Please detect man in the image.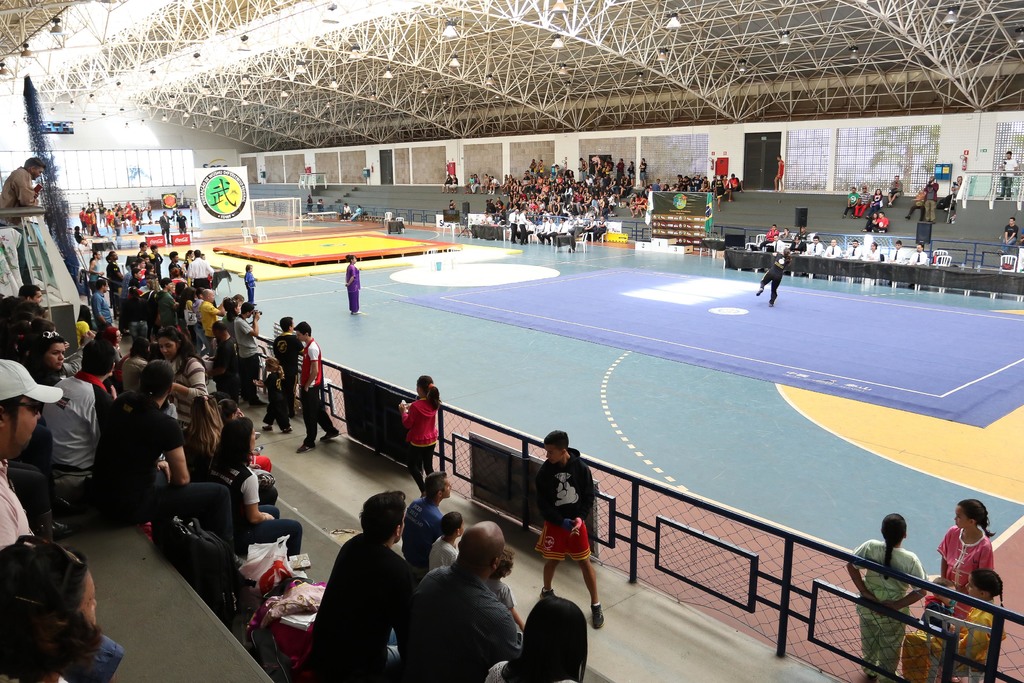
bbox=(886, 237, 906, 264).
